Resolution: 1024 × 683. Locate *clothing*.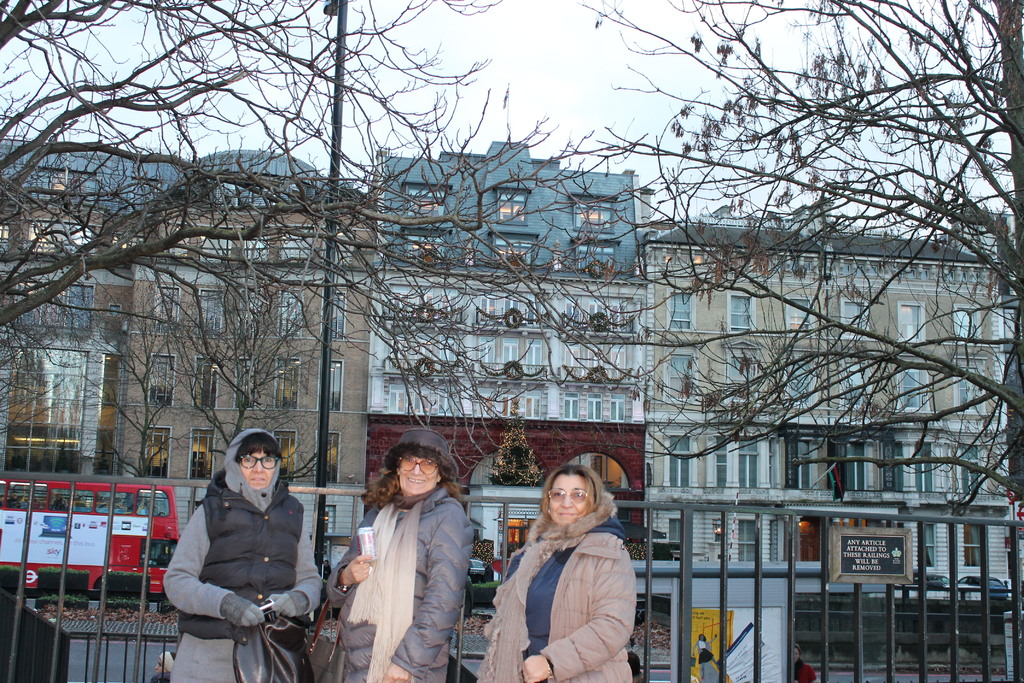
region(324, 427, 469, 682).
